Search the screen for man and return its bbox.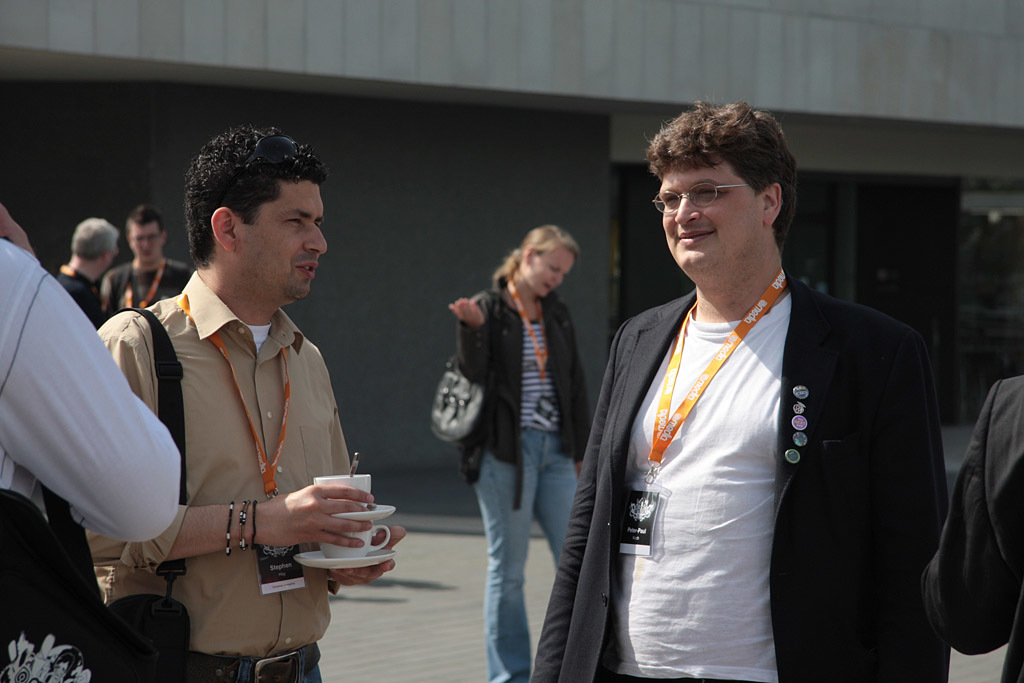
Found: [left=55, top=213, right=120, bottom=325].
